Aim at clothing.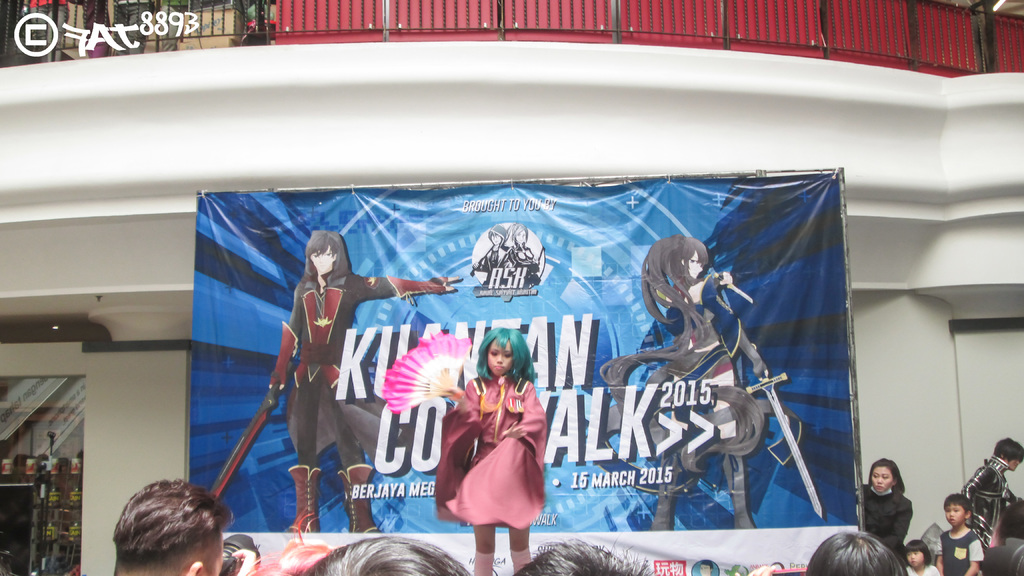
Aimed at detection(259, 261, 399, 470).
